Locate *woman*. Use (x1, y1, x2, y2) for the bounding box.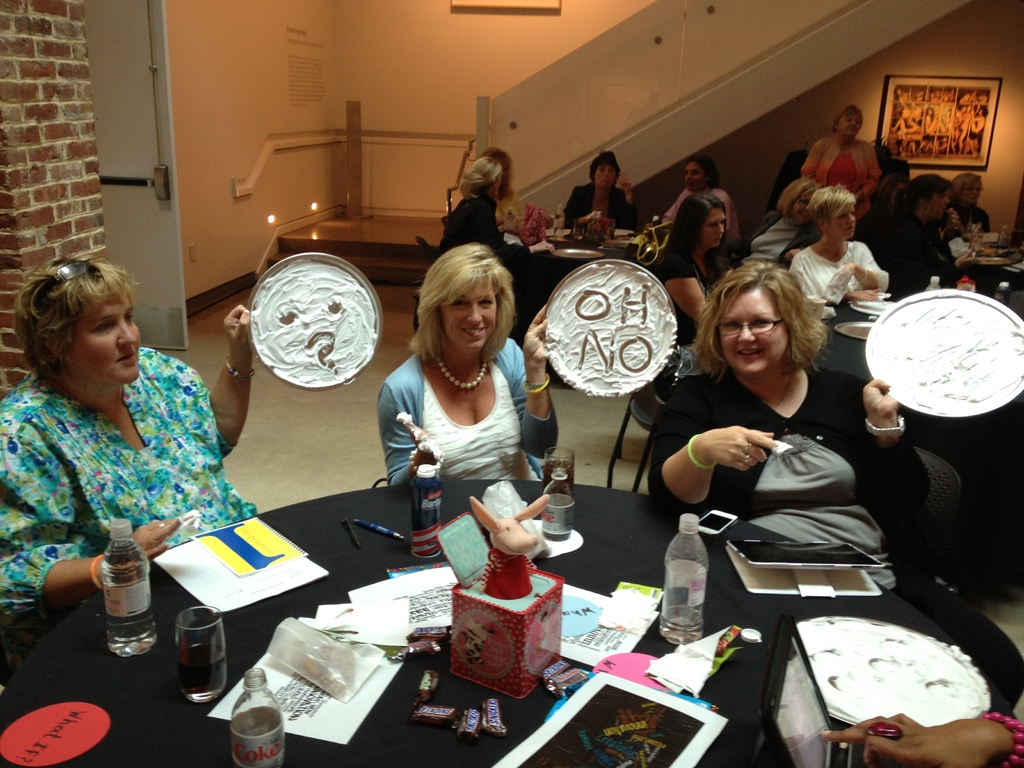
(717, 180, 824, 276).
